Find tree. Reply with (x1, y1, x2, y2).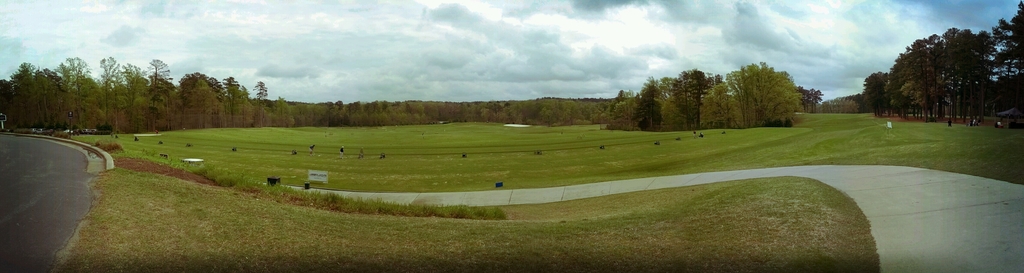
(116, 56, 144, 132).
